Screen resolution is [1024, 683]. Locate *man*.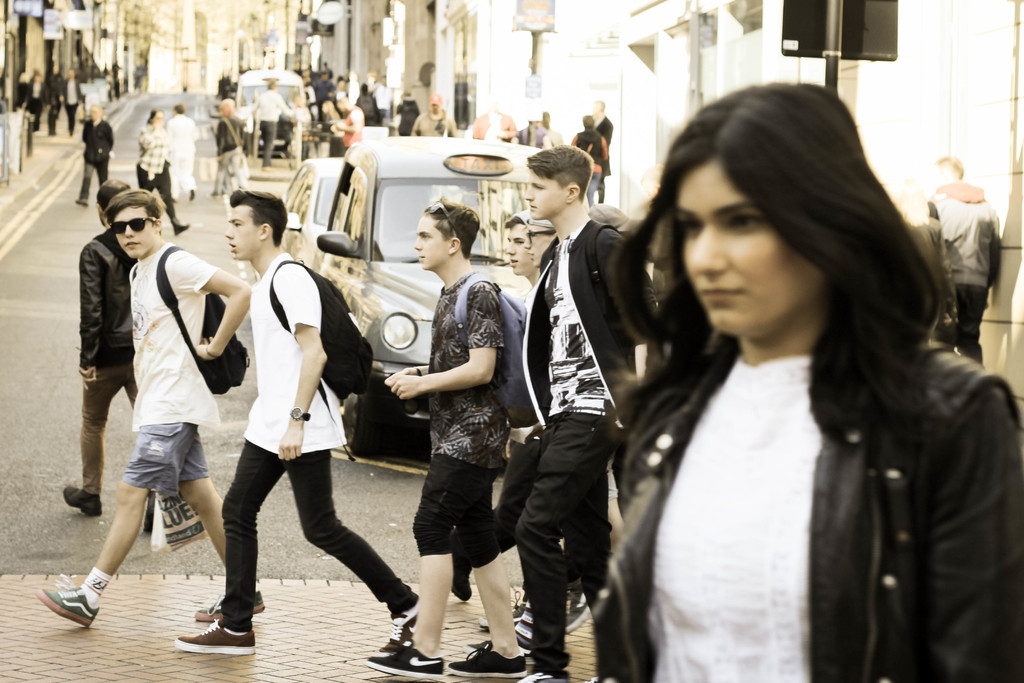
<box>162,99,200,207</box>.
